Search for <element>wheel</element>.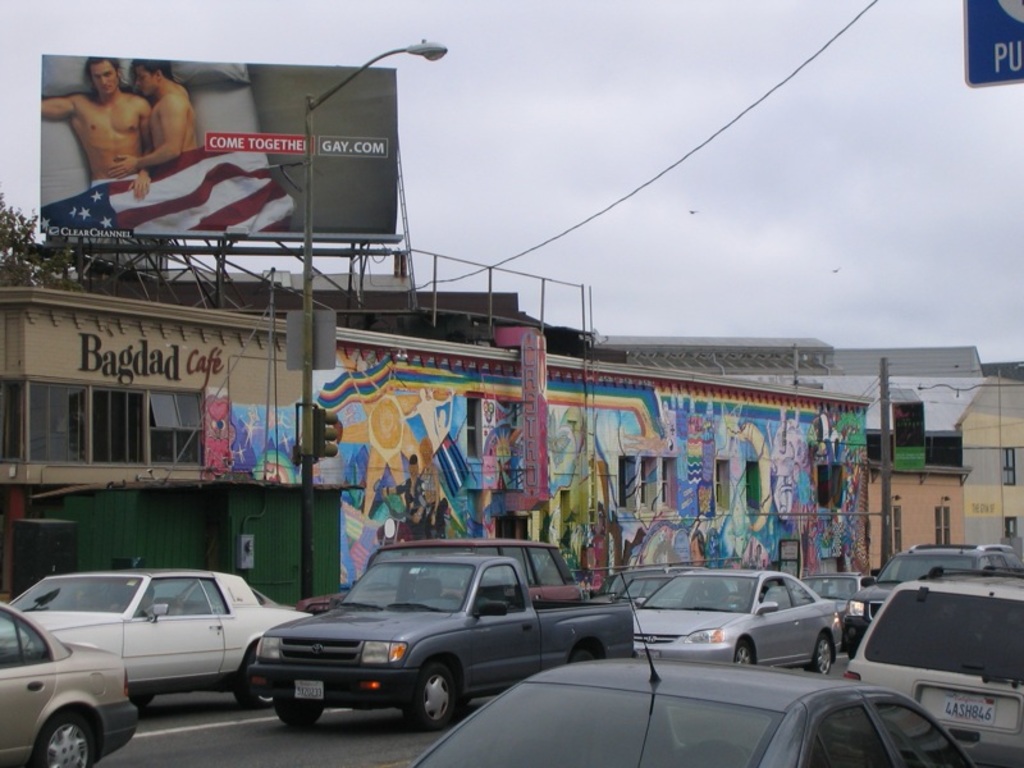
Found at <region>567, 648, 595, 666</region>.
